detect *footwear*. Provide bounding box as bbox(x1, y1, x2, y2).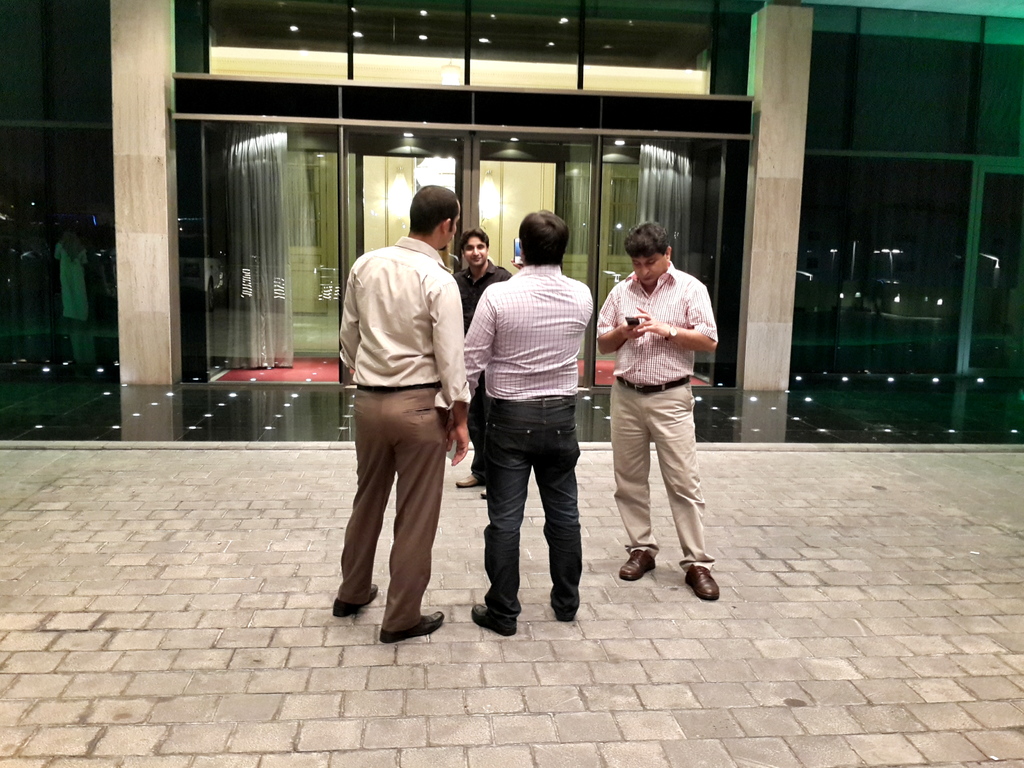
bbox(378, 610, 446, 641).
